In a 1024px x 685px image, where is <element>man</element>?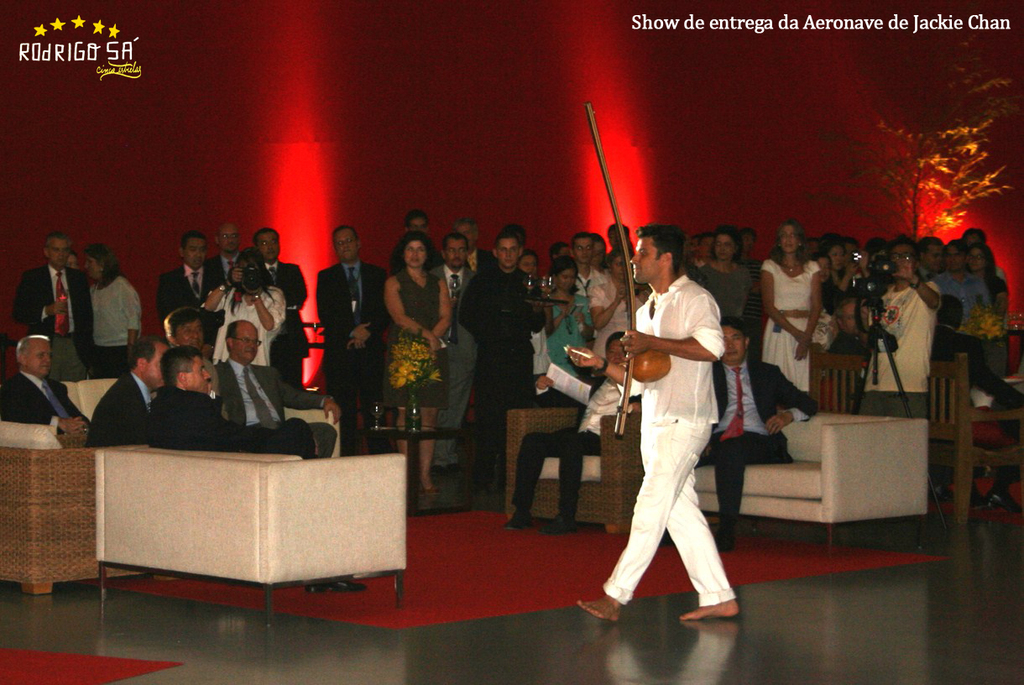
rect(8, 227, 97, 382).
